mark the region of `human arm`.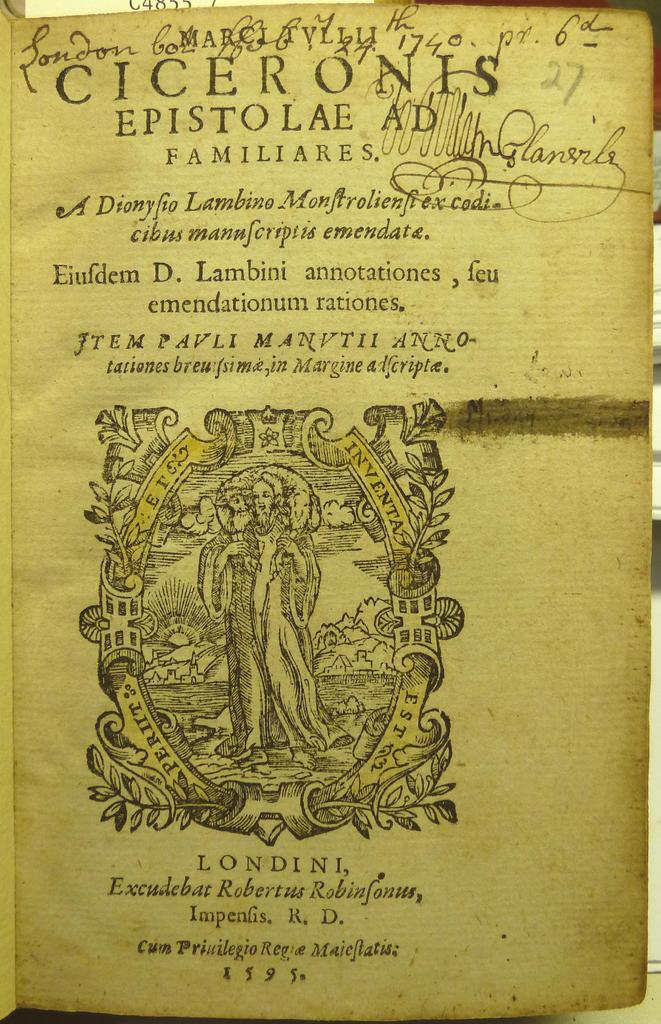
Region: [x1=277, y1=527, x2=325, y2=626].
